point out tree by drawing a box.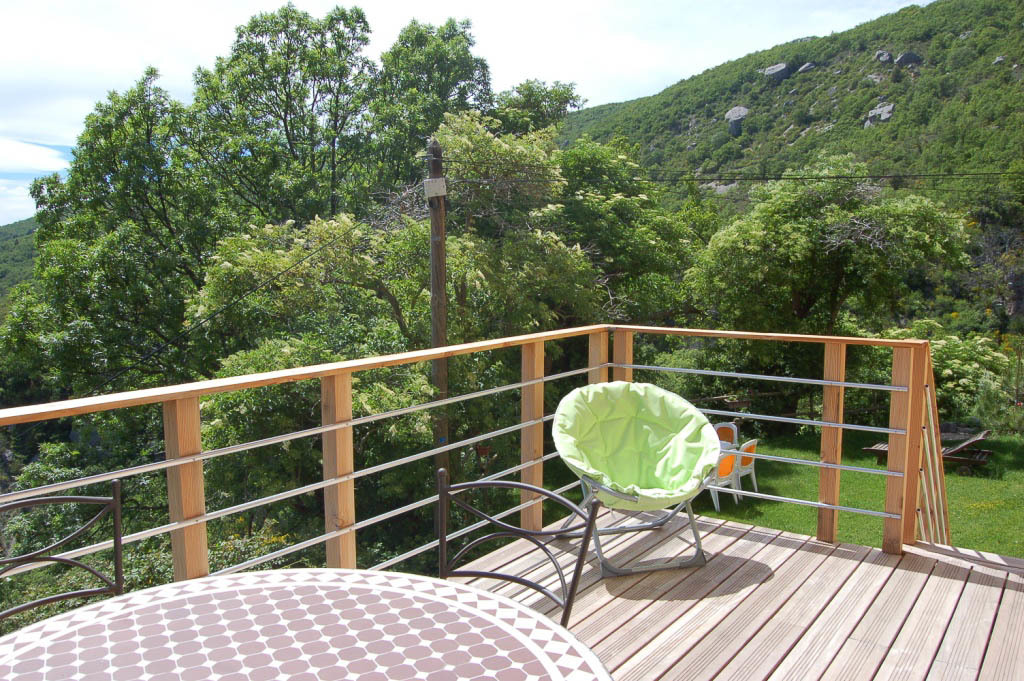
685 149 1012 476.
